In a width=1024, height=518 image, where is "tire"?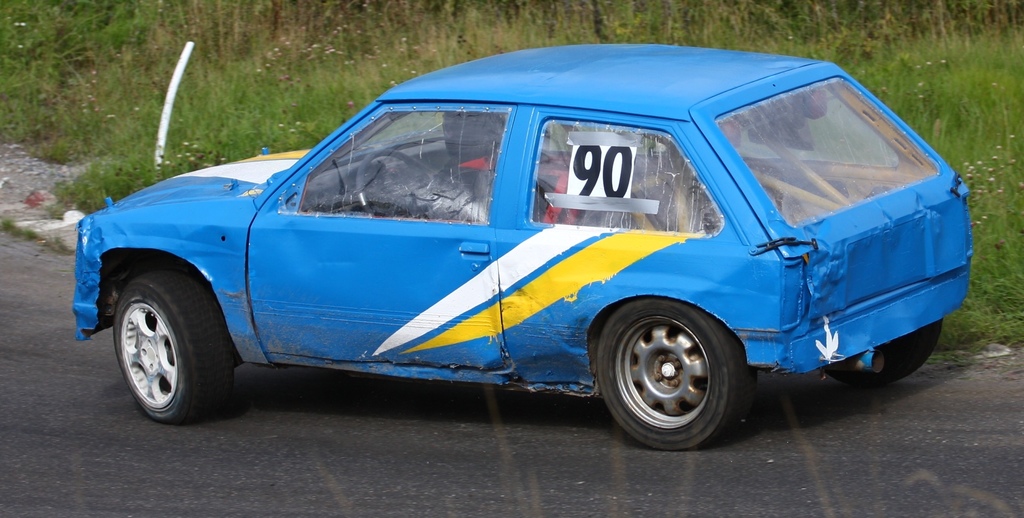
l=815, t=316, r=943, b=380.
